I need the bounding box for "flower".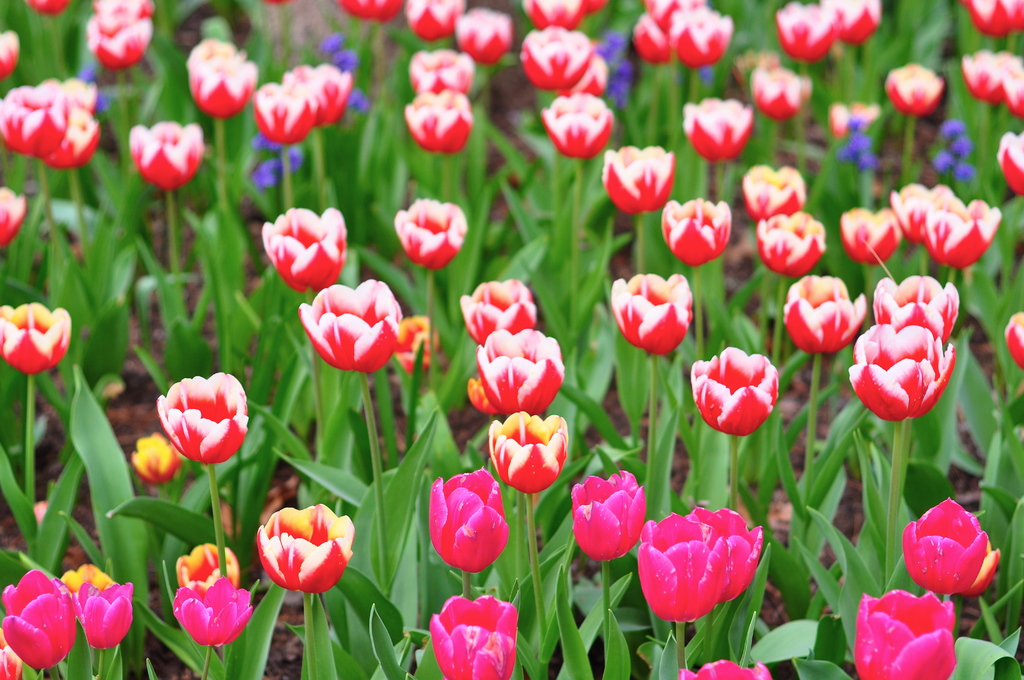
Here it is: select_region(449, 6, 511, 54).
